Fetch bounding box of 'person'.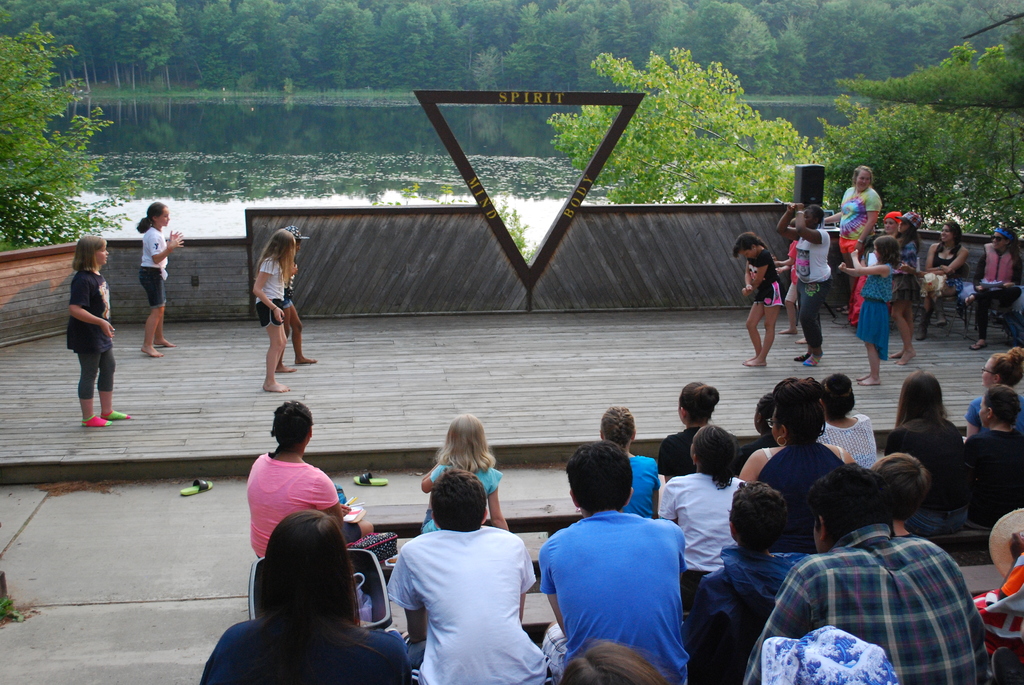
Bbox: <box>275,227,318,375</box>.
